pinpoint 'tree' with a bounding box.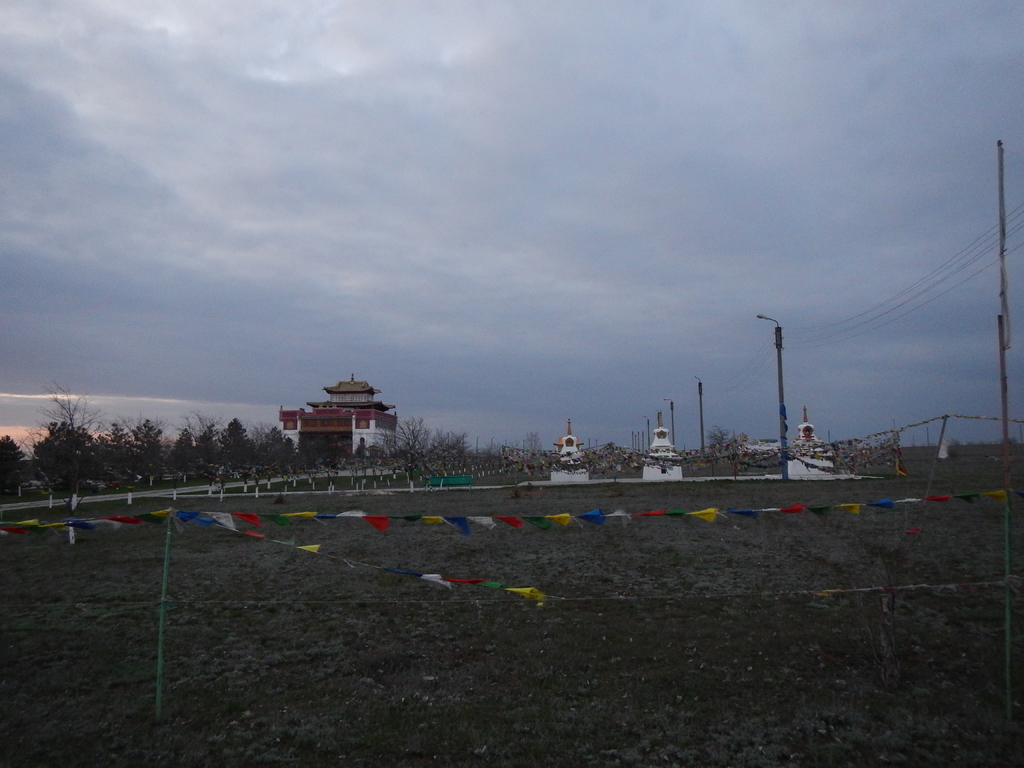
[left=0, top=432, right=27, bottom=474].
